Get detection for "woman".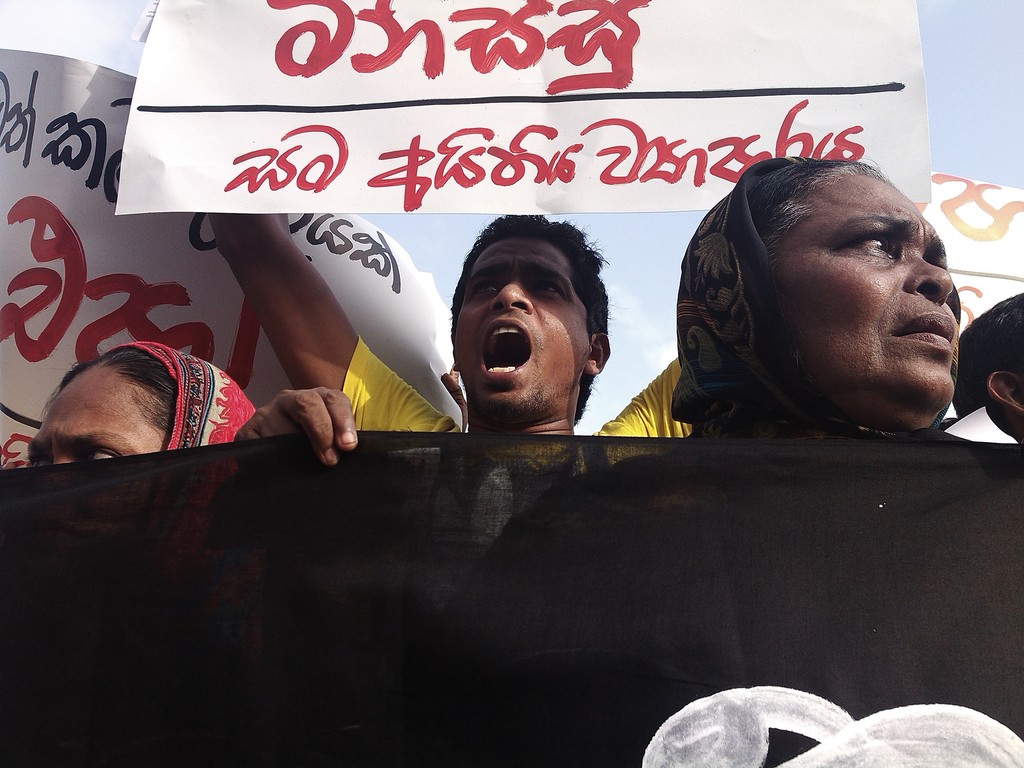
Detection: (0,339,252,767).
